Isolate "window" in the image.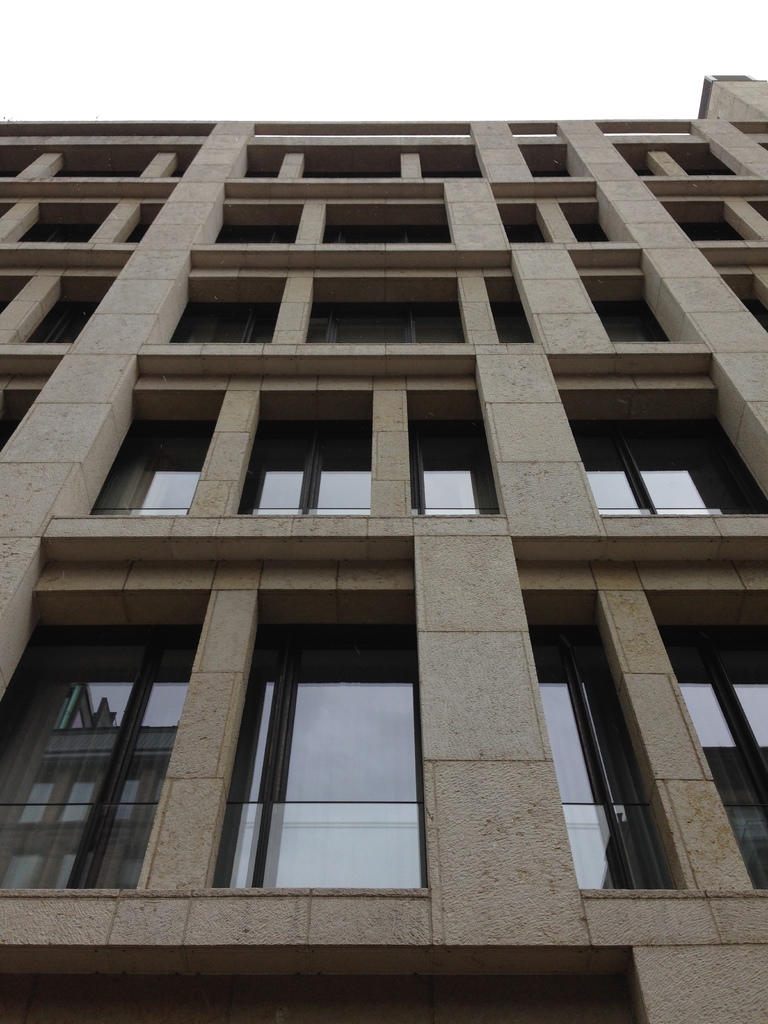
Isolated region: <region>214, 224, 296, 246</region>.
